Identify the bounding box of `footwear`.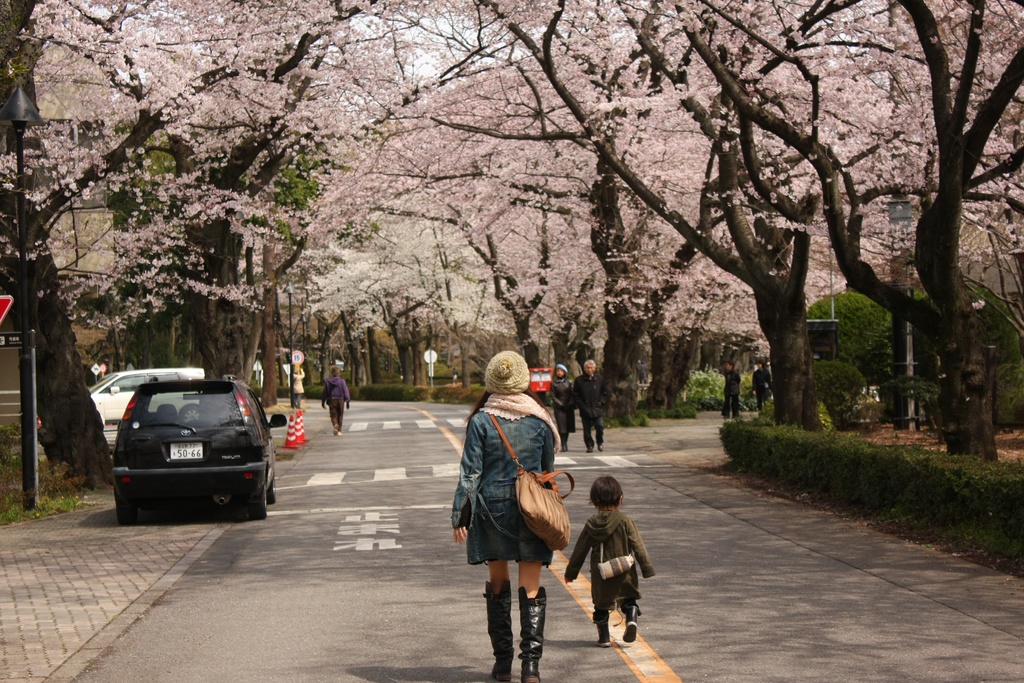
bbox(516, 582, 545, 676).
